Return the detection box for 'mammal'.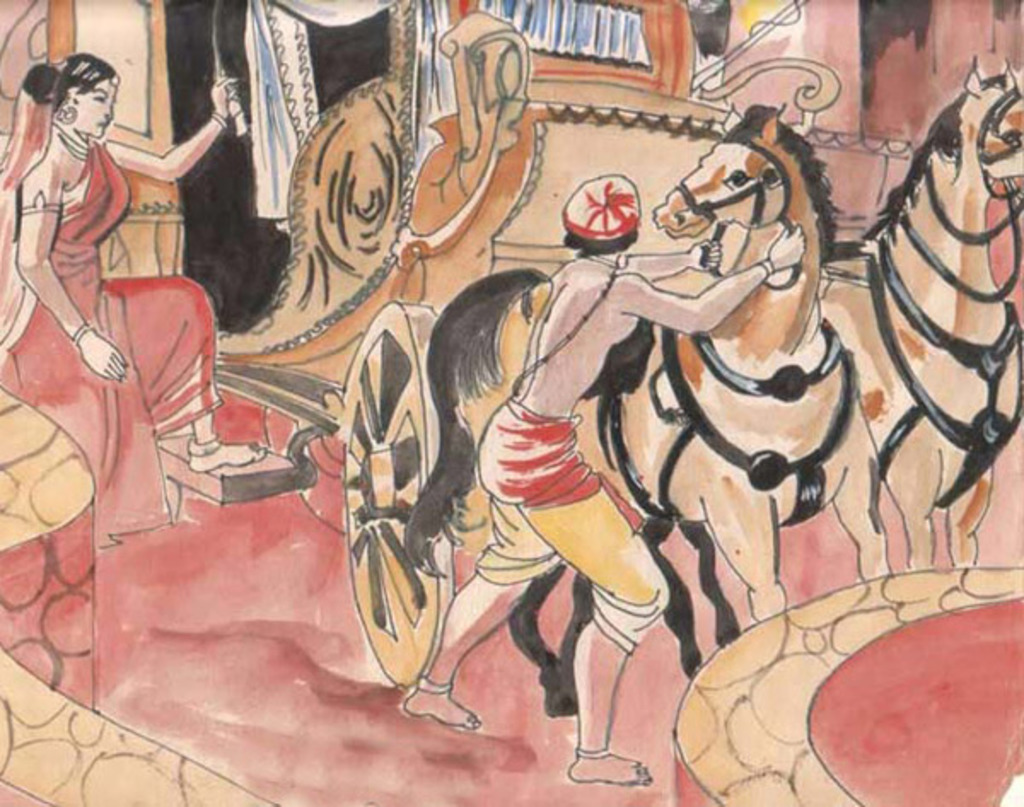
(left=0, top=48, right=244, bottom=544).
